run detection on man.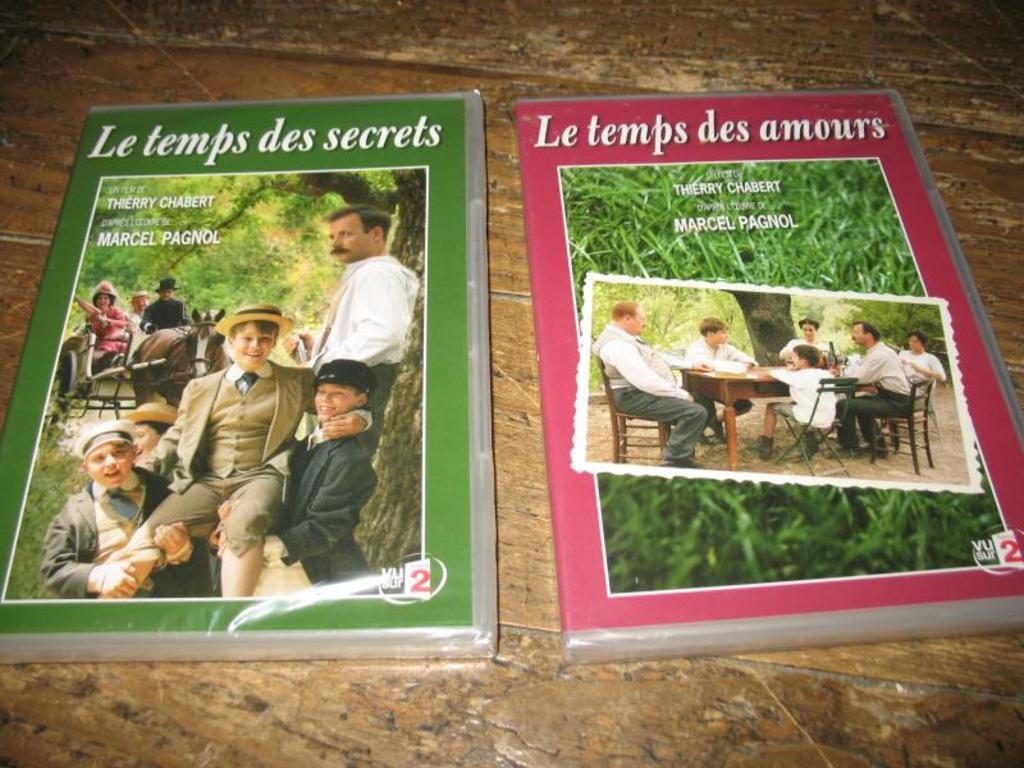
Result: (left=283, top=209, right=411, bottom=489).
